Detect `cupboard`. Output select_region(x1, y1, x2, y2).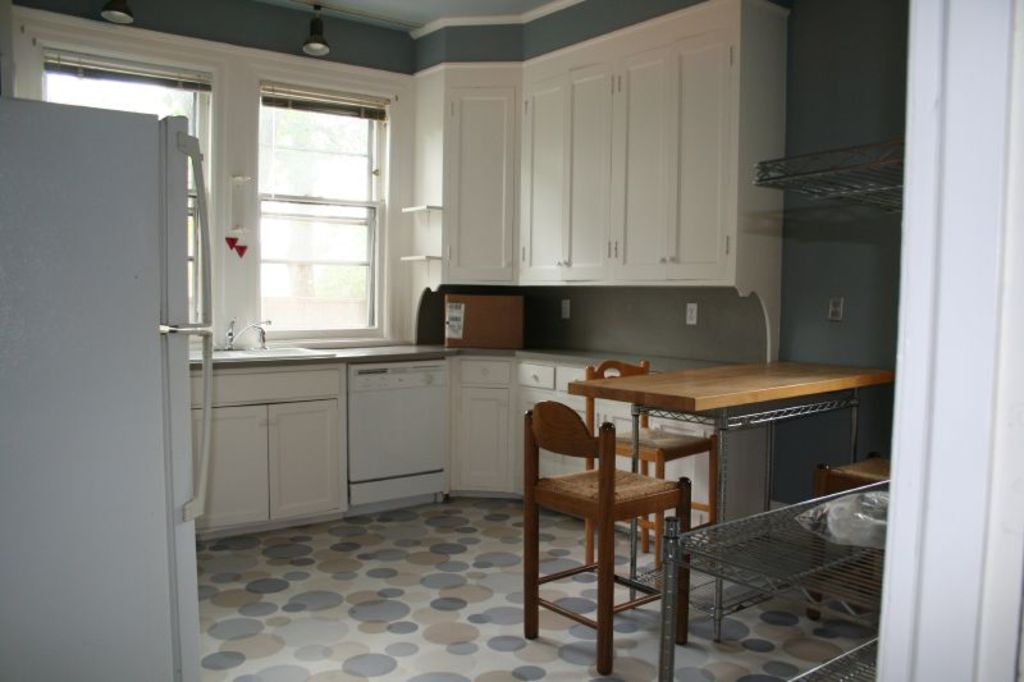
select_region(180, 360, 733, 554).
